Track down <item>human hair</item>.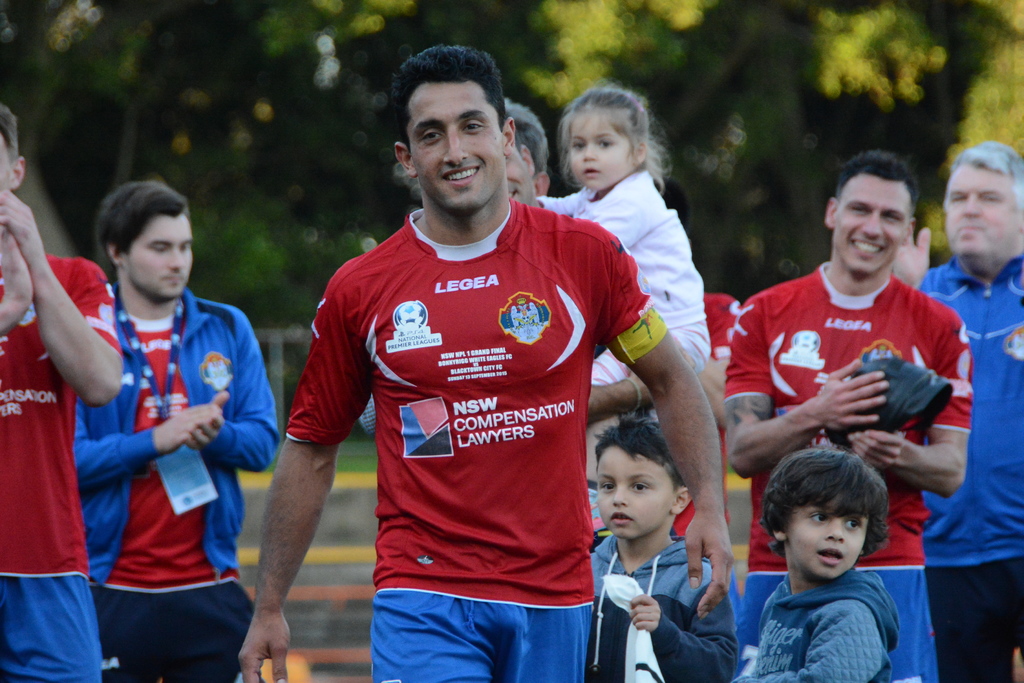
Tracked to box=[389, 42, 506, 148].
